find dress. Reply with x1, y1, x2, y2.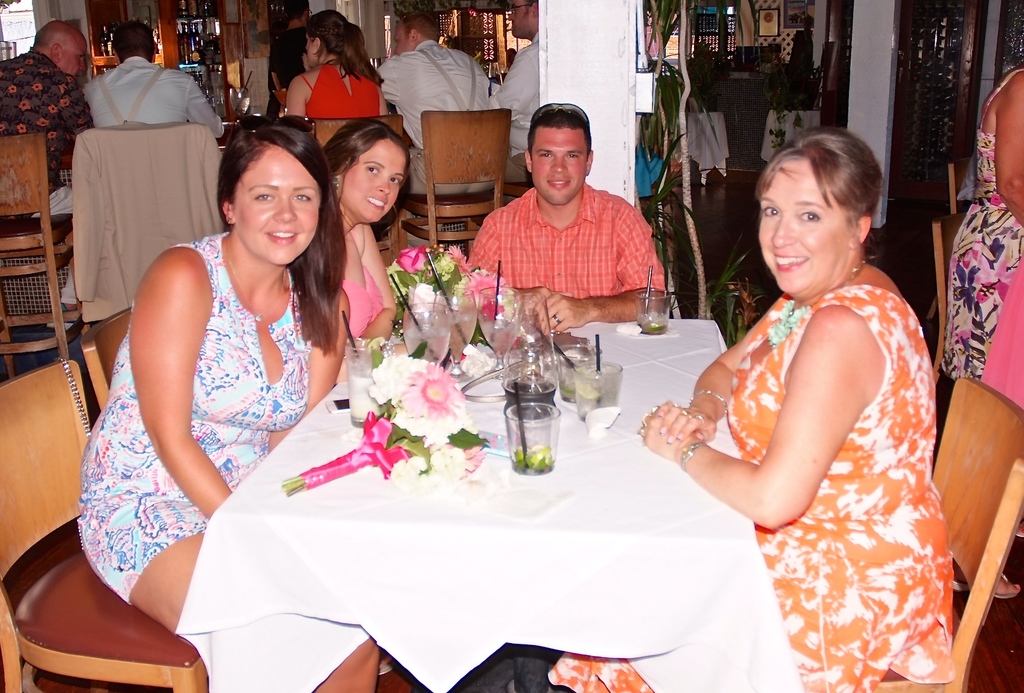
545, 284, 956, 692.
